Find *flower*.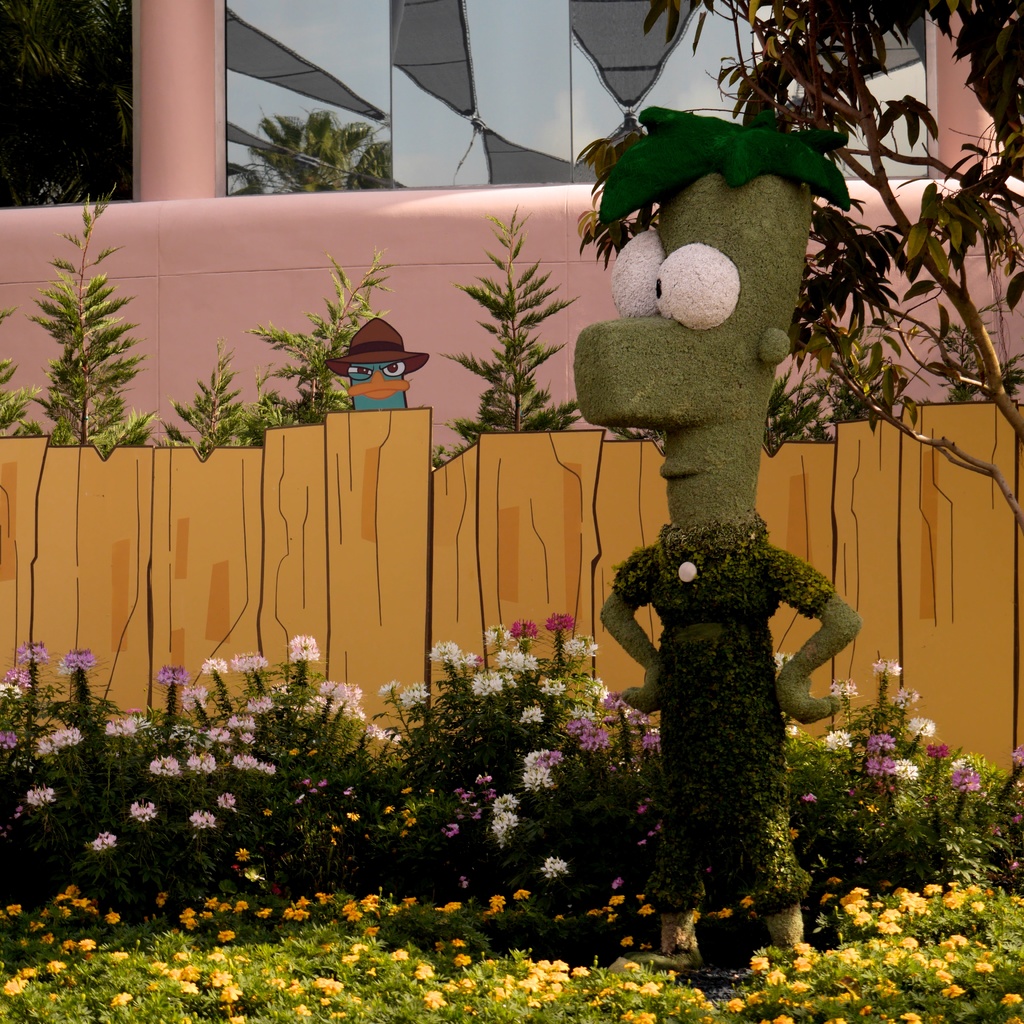
region(189, 810, 219, 829).
